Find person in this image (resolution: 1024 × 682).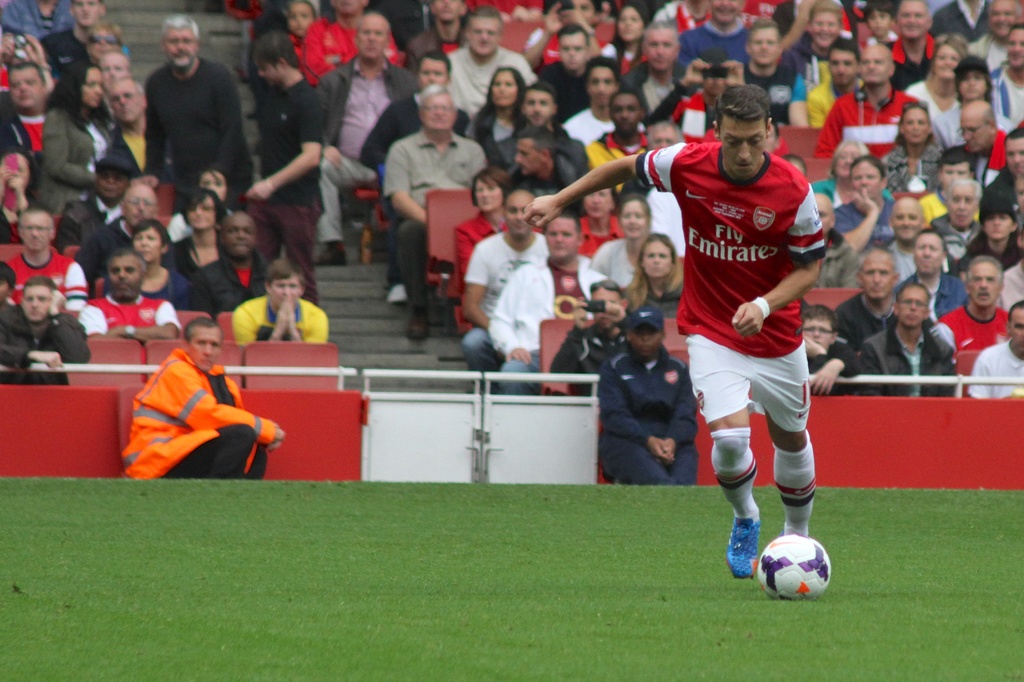
BBox(593, 303, 691, 484).
